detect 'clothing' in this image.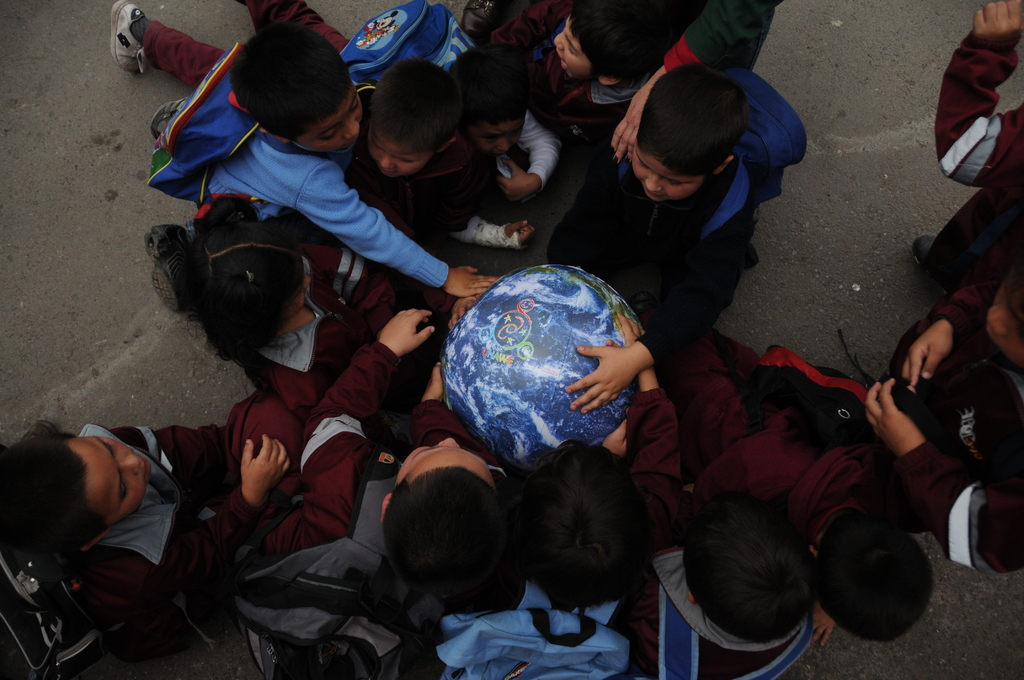
Detection: rect(139, 0, 492, 257).
